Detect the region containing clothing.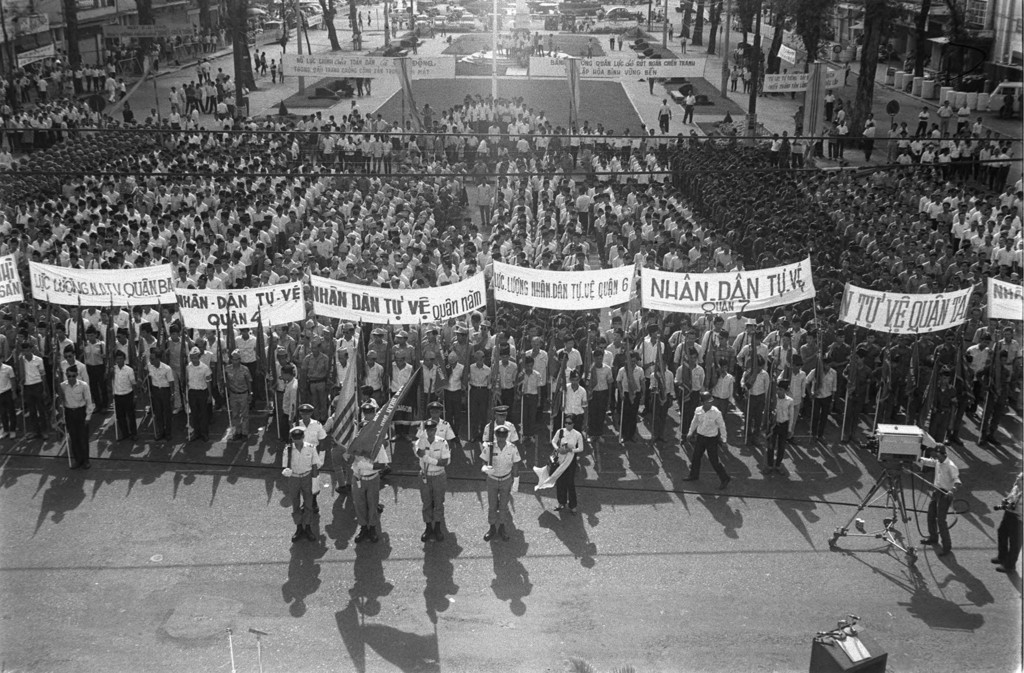
region(483, 420, 513, 453).
